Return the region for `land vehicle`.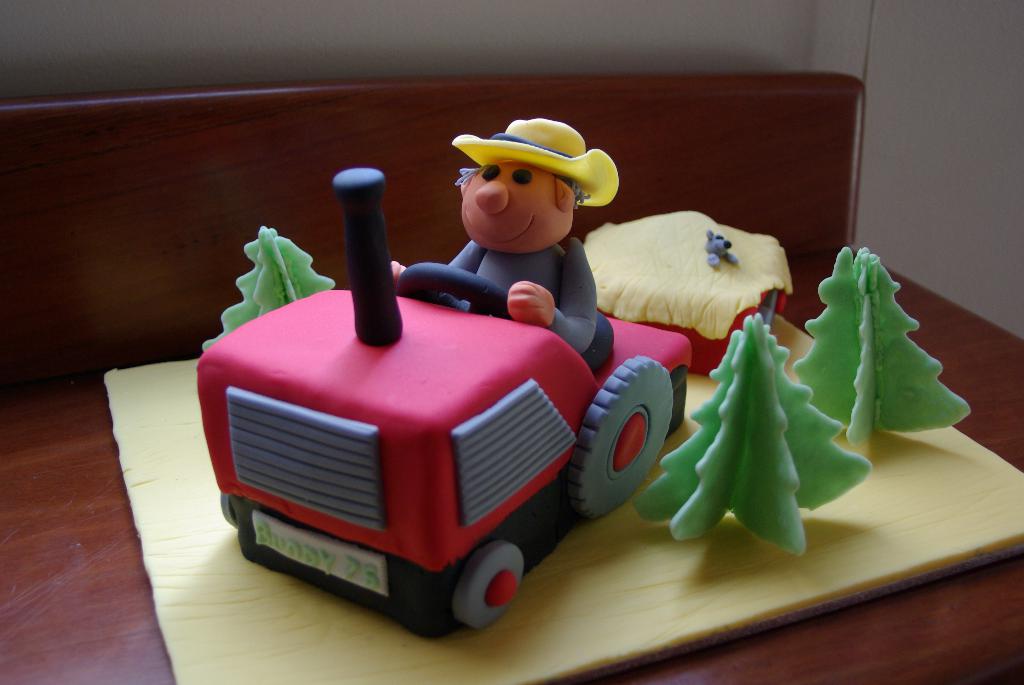
bbox=(196, 167, 690, 638).
